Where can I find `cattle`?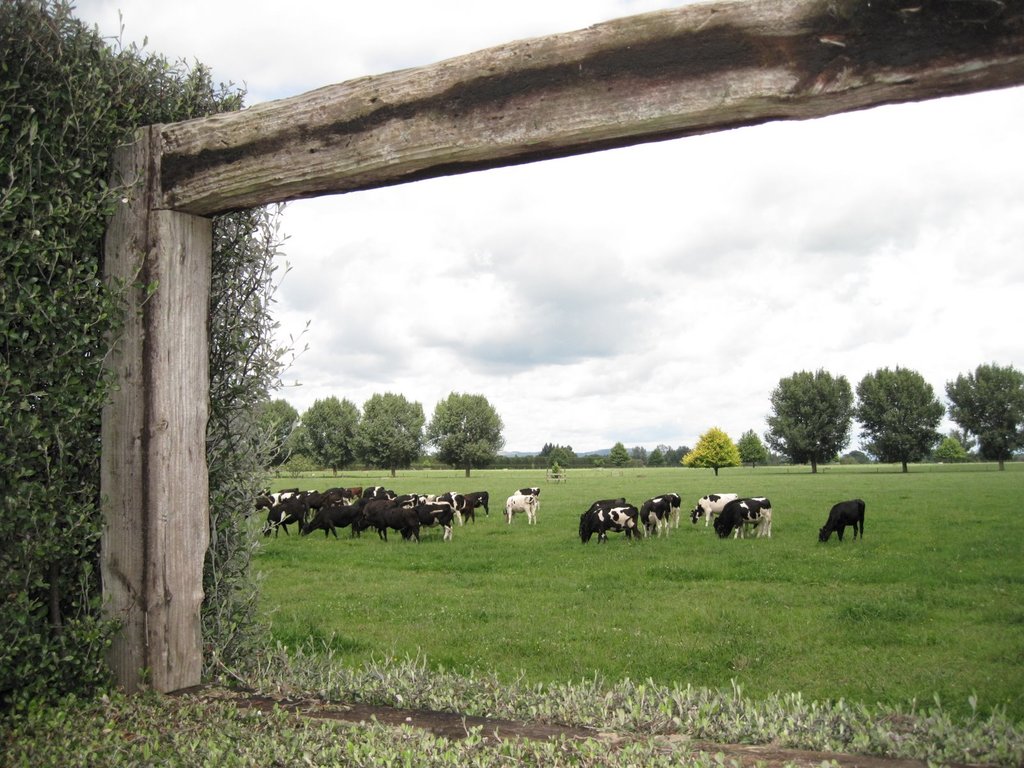
You can find it at <box>825,495,893,566</box>.
